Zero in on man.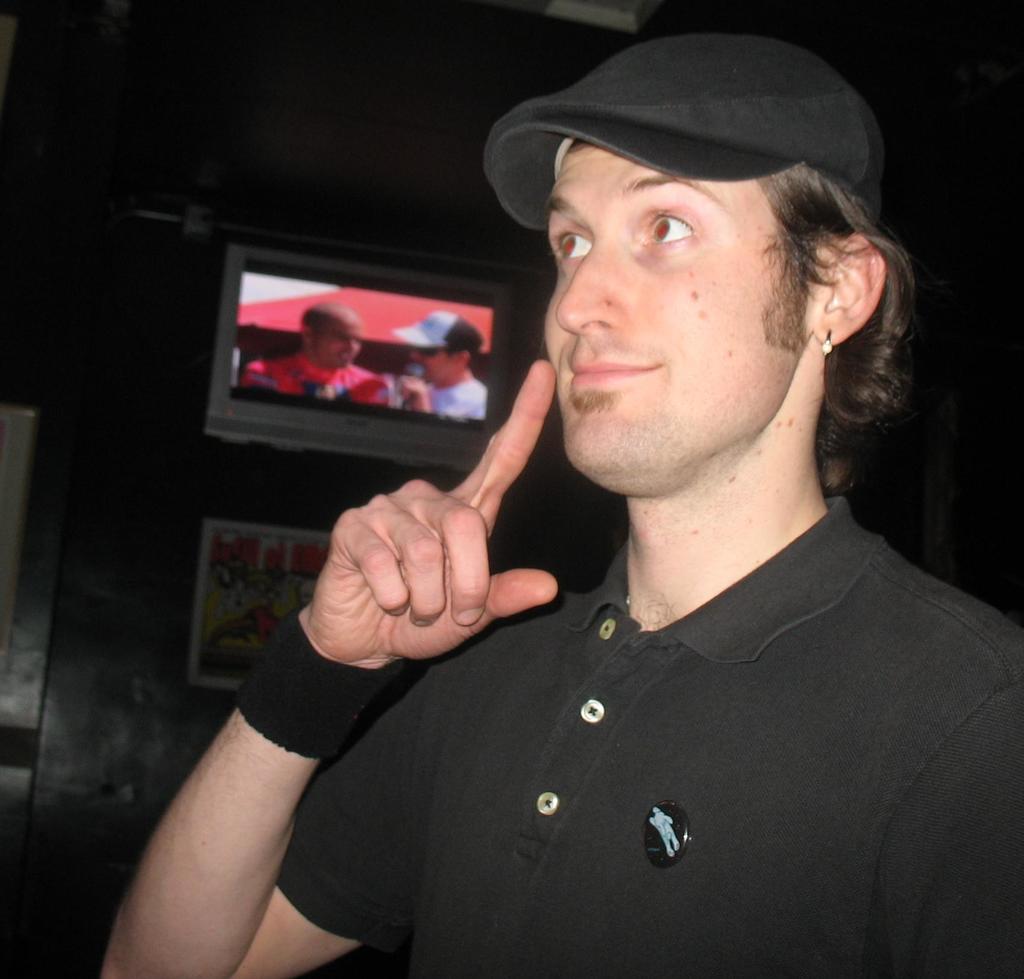
Zeroed in: [97, 36, 1023, 978].
